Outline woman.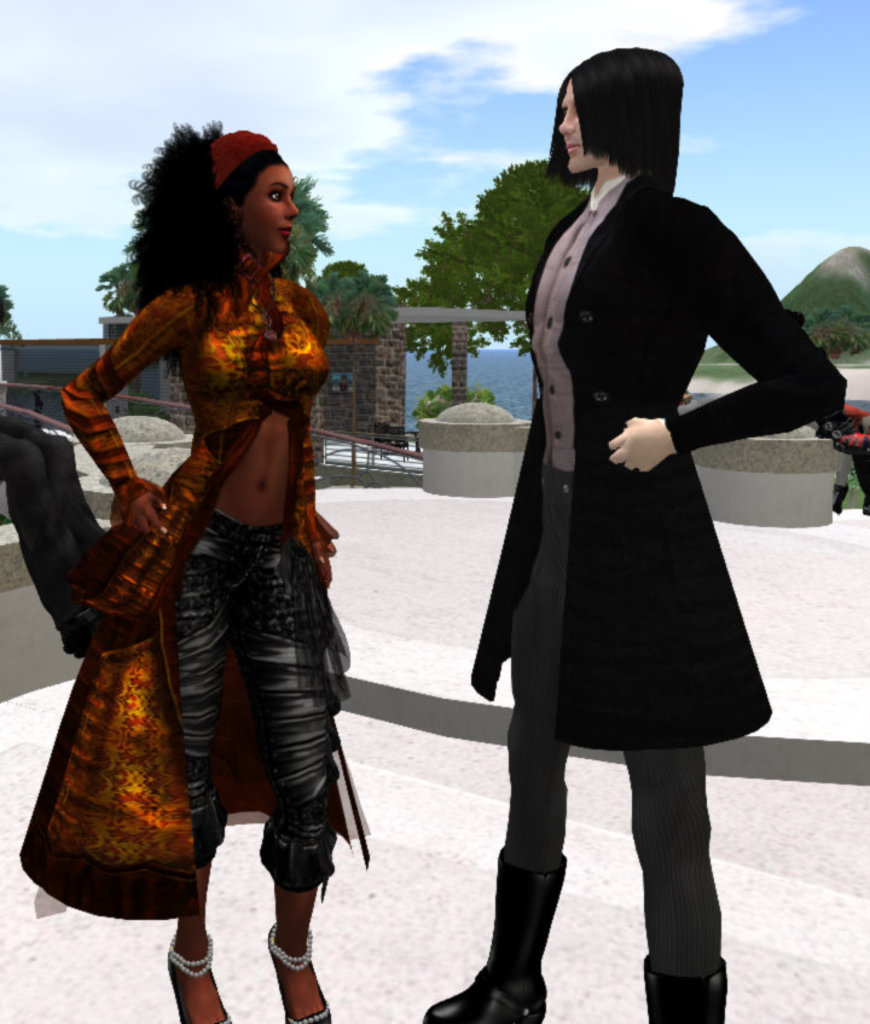
Outline: left=406, top=41, right=839, bottom=1023.
